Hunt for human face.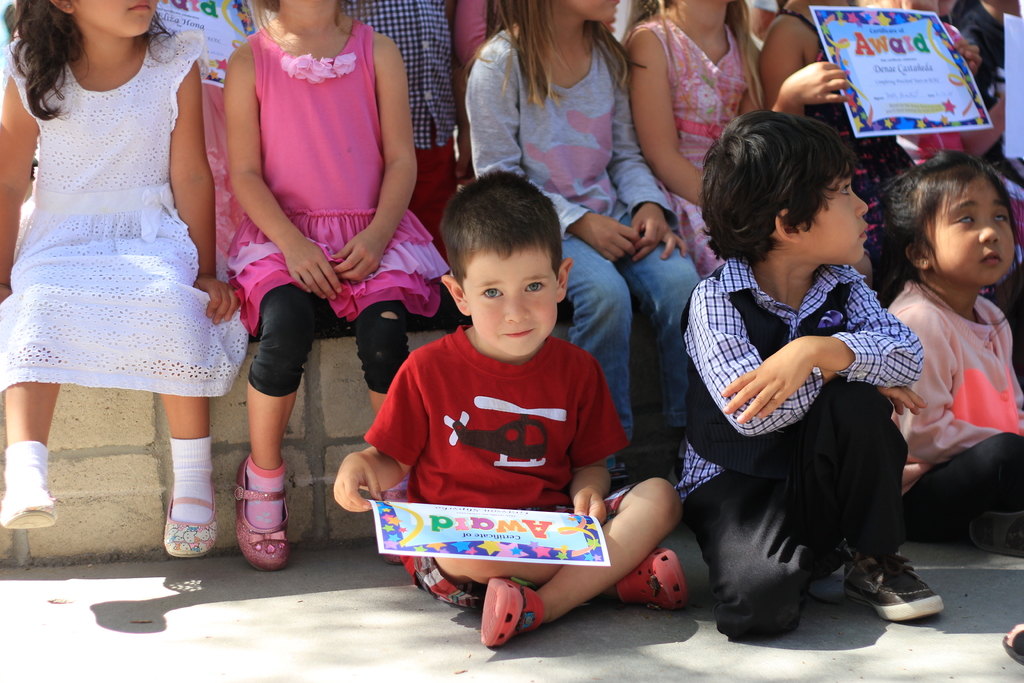
Hunted down at (x1=804, y1=164, x2=870, y2=259).
